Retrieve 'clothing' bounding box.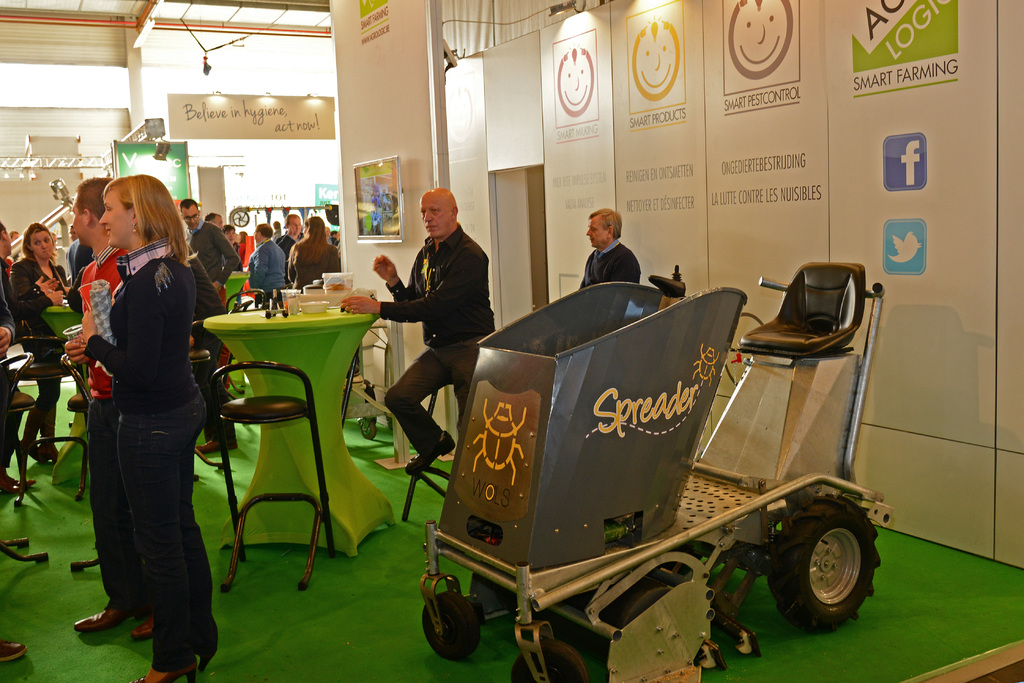
Bounding box: BBox(576, 238, 643, 288).
